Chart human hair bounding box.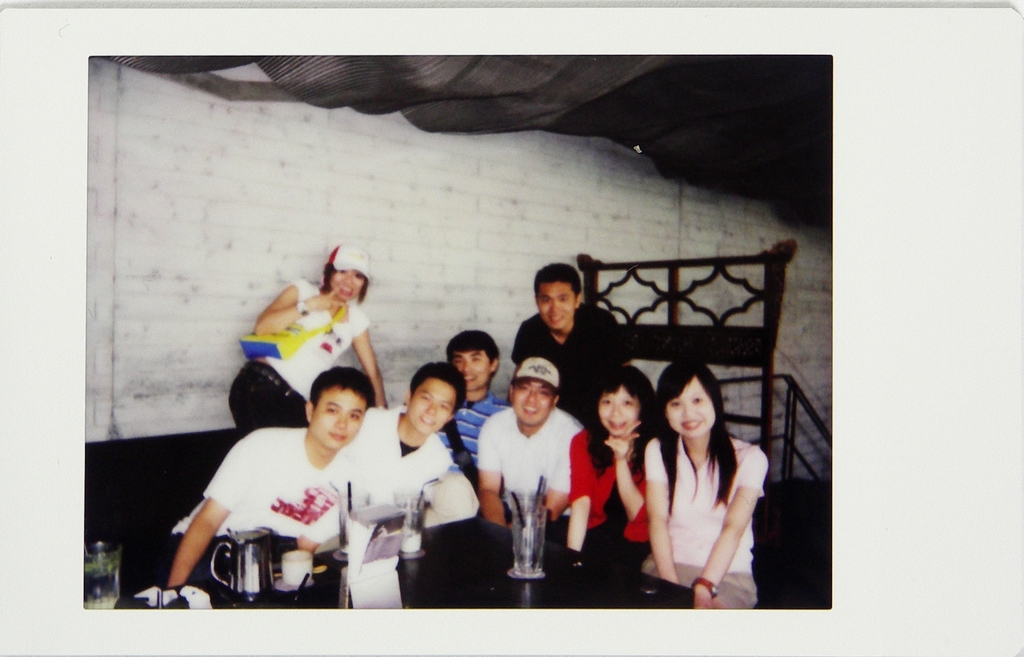
Charted: bbox(410, 362, 465, 424).
